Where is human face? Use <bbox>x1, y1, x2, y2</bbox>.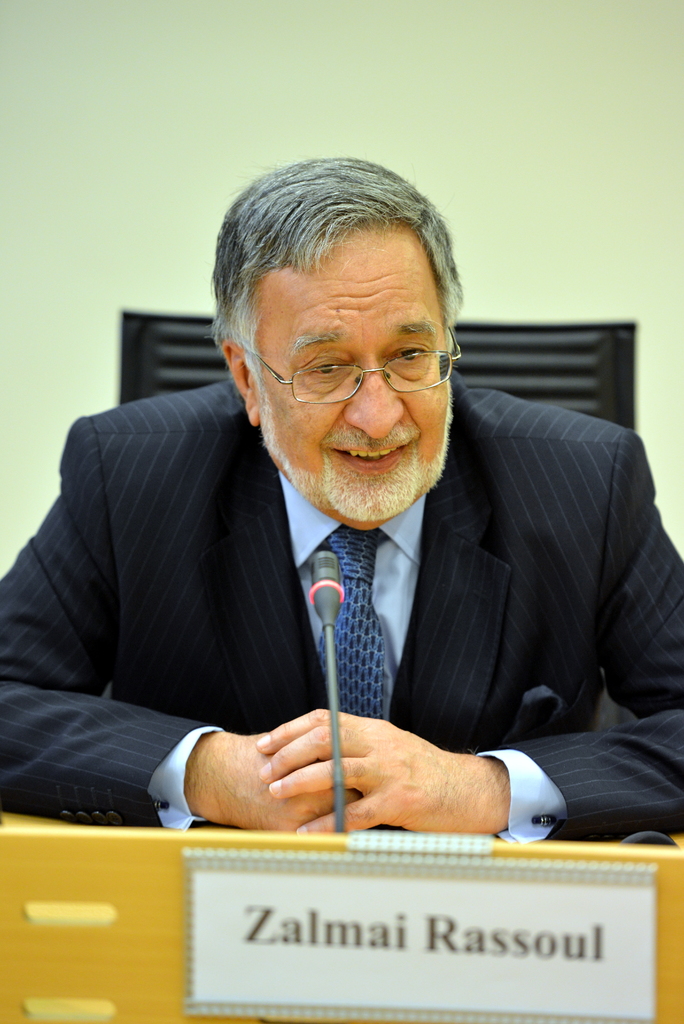
<bbox>256, 223, 453, 533</bbox>.
